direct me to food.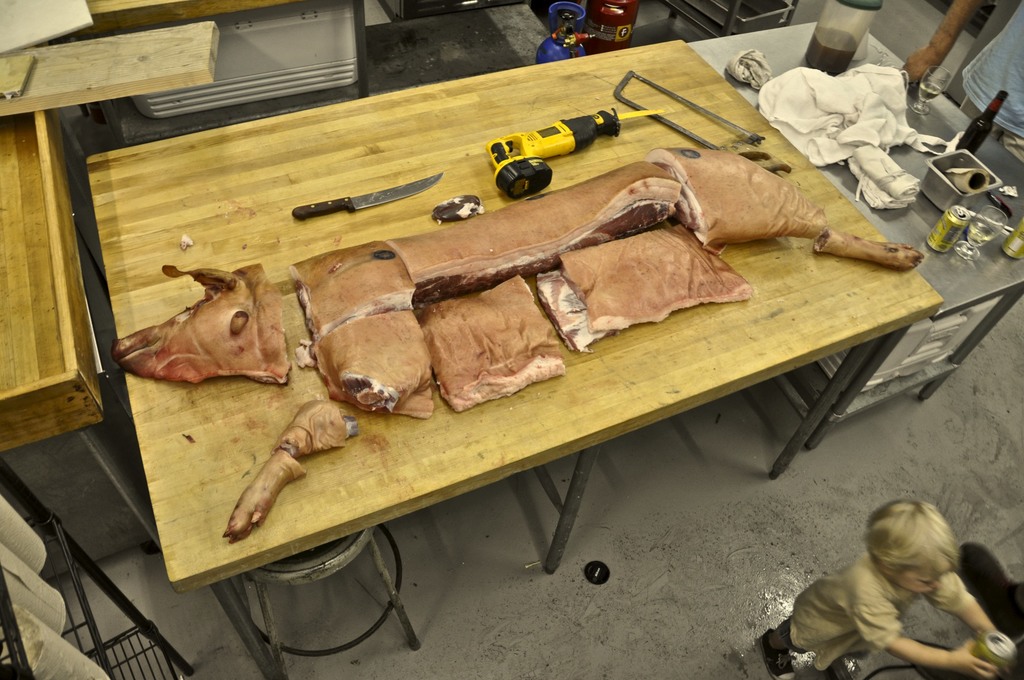
Direction: [308,302,426,425].
